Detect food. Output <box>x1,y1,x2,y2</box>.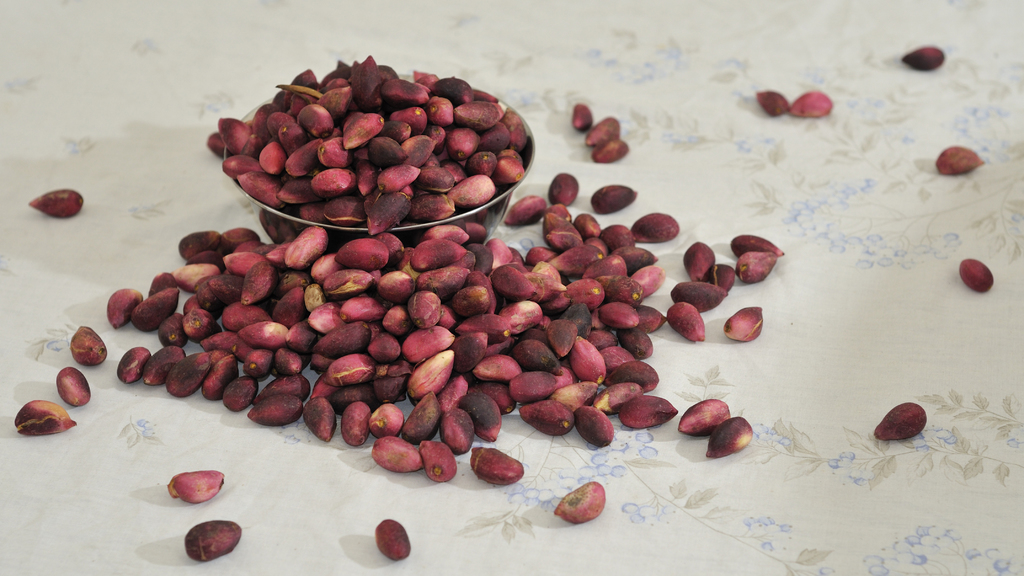
<box>473,445,525,483</box>.
